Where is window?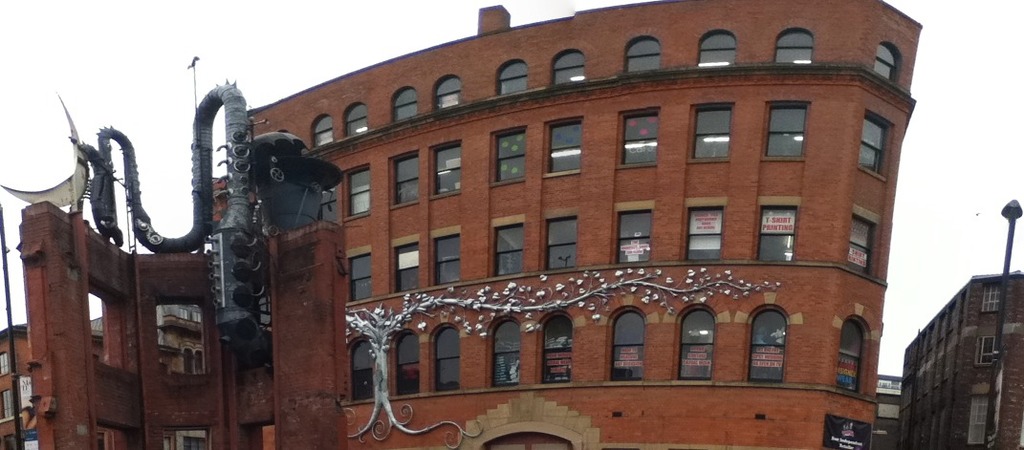
(left=681, top=94, right=741, bottom=168).
